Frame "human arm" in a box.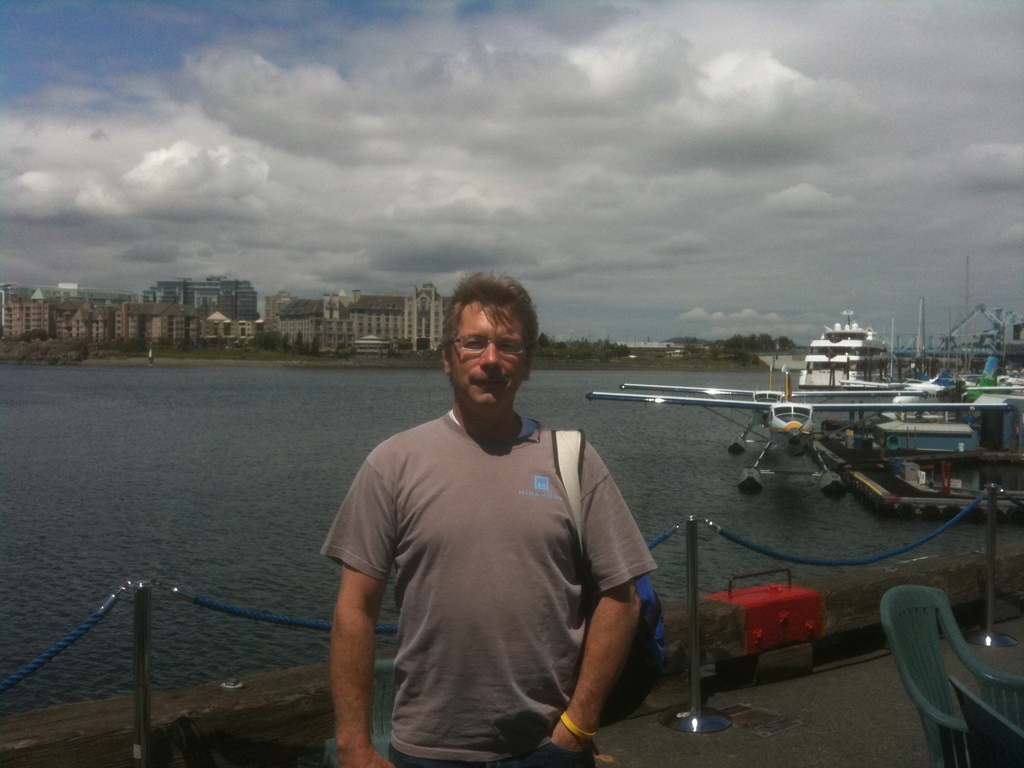
bbox(545, 425, 650, 756).
